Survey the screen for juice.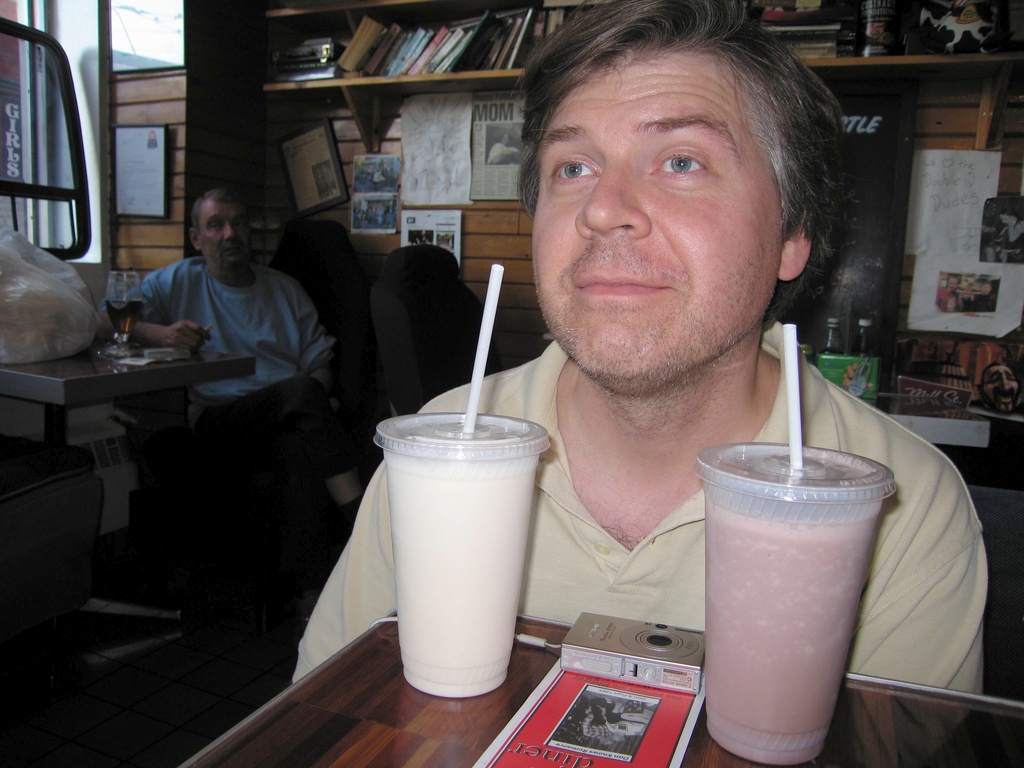
Survey found: BBox(102, 299, 147, 355).
